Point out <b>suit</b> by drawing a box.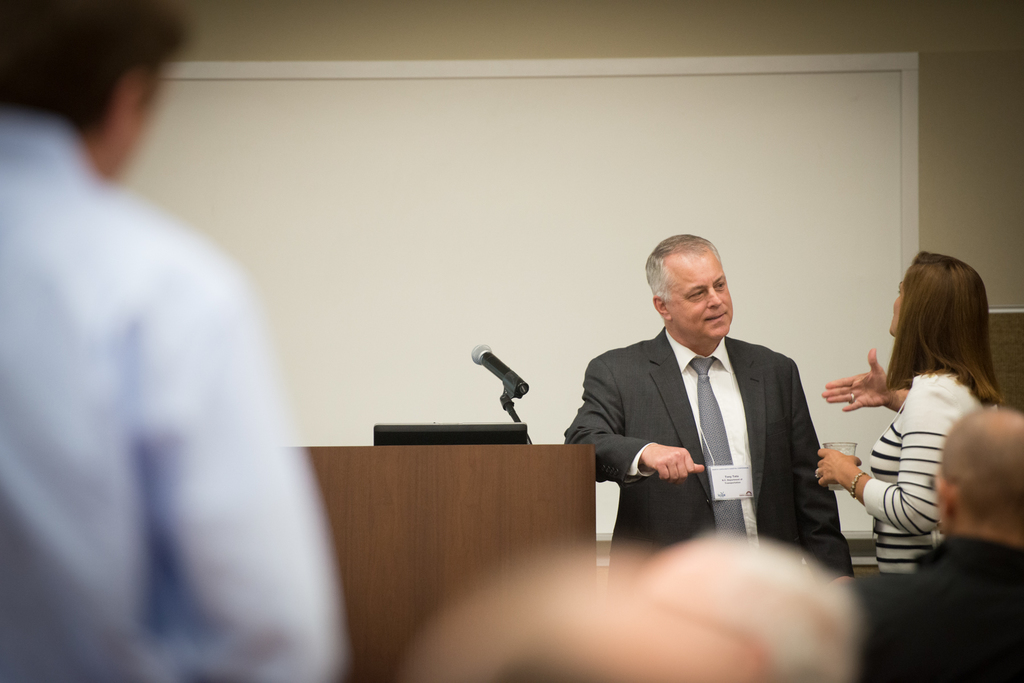
l=587, t=282, r=842, b=562.
